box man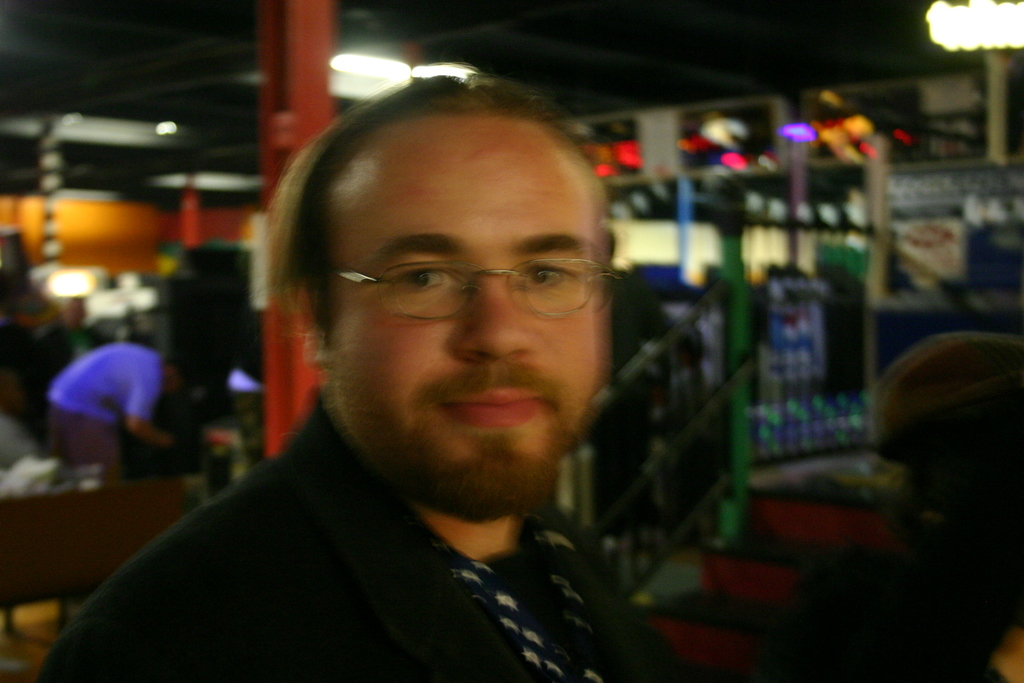
crop(48, 339, 193, 483)
